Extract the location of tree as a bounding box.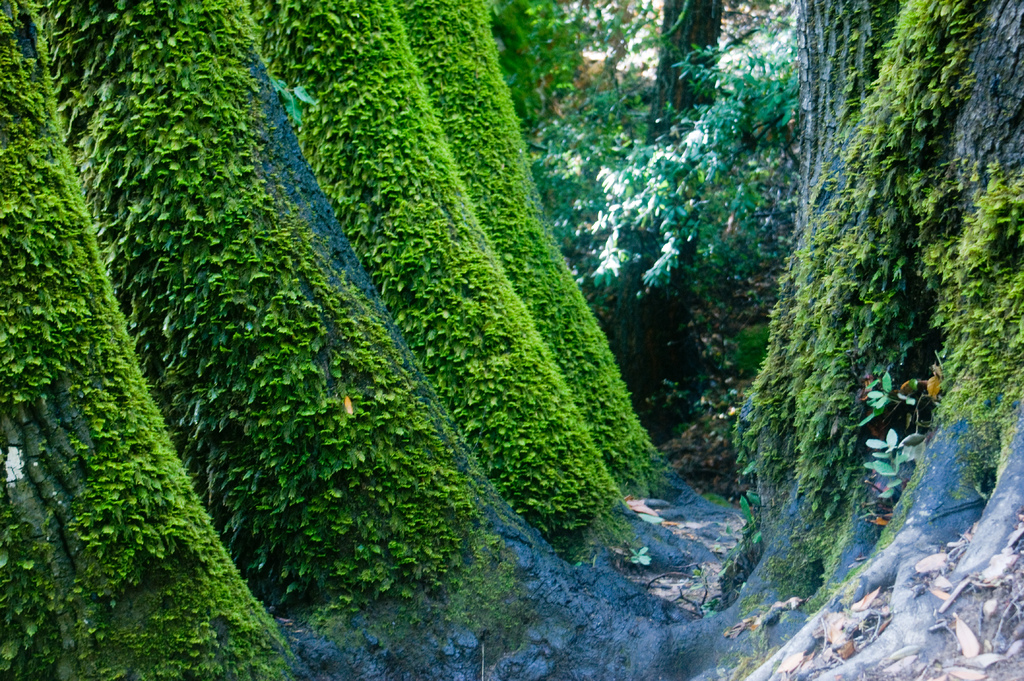
region(647, 0, 730, 140).
